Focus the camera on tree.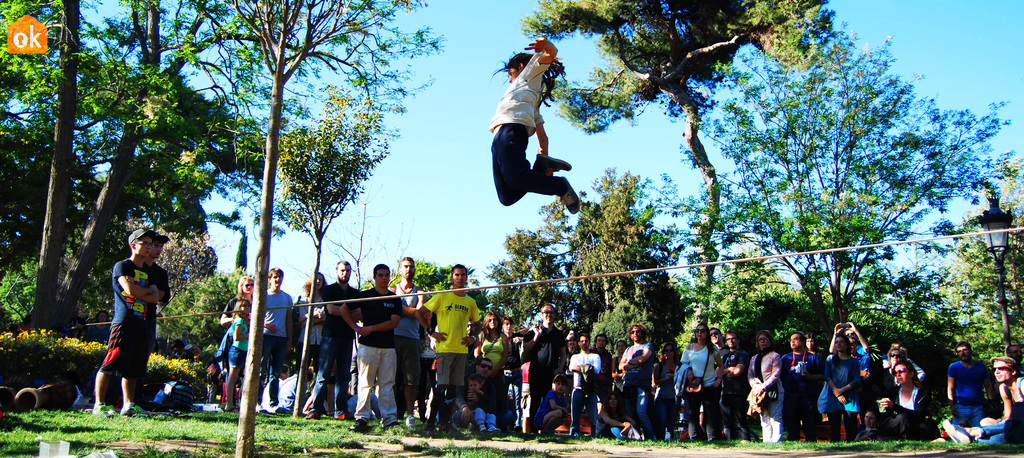
Focus region: 846:262:944:342.
